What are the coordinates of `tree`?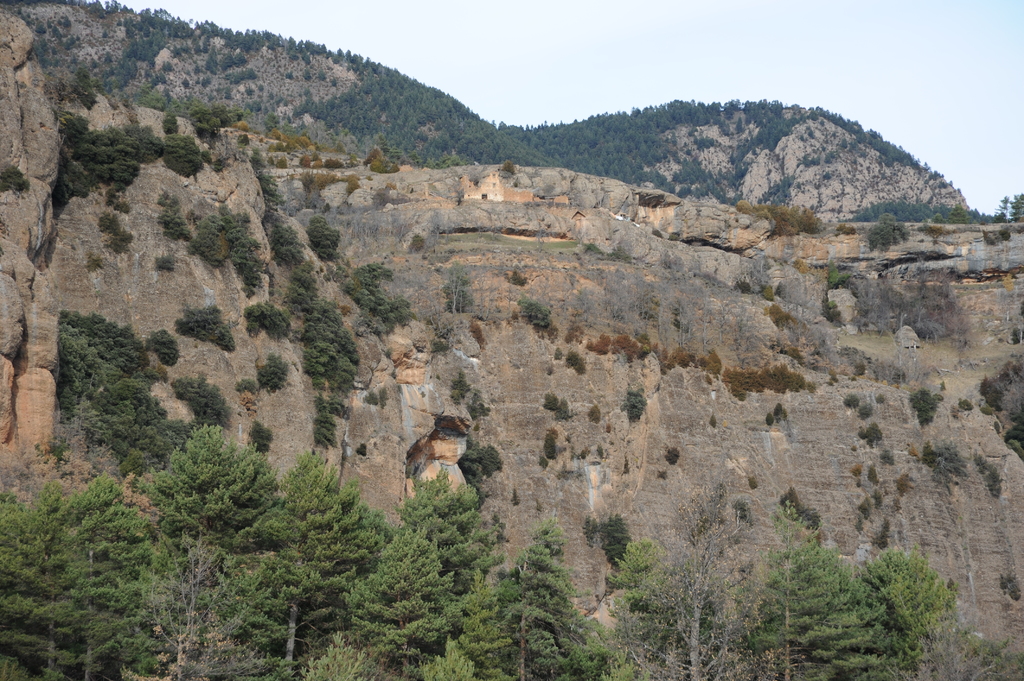
box=[124, 410, 274, 555].
